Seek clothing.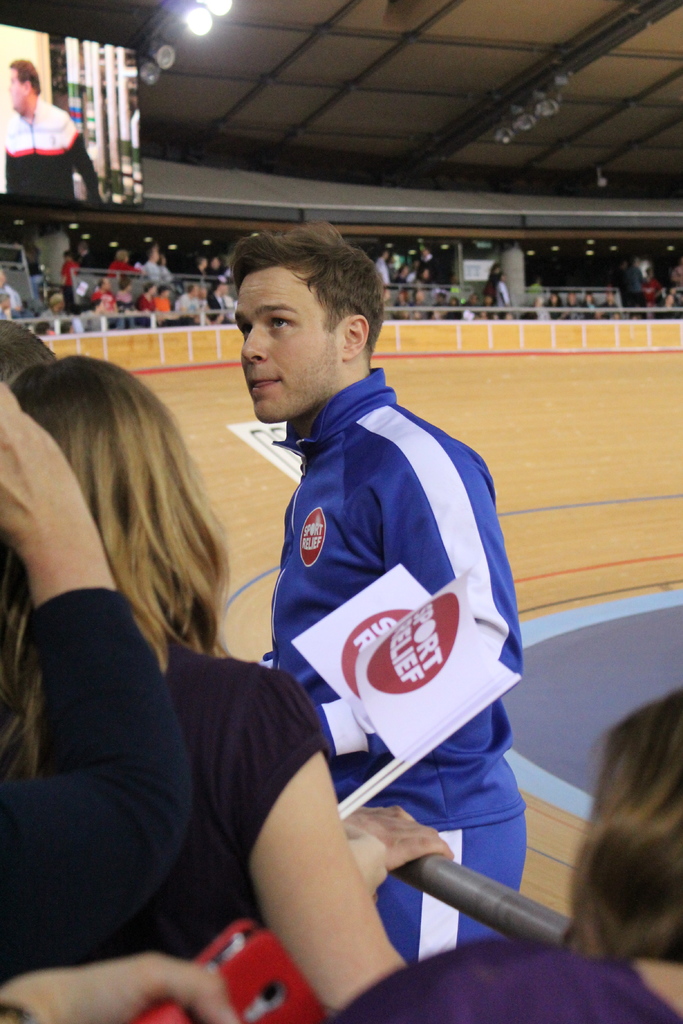
bbox=(59, 259, 80, 312).
